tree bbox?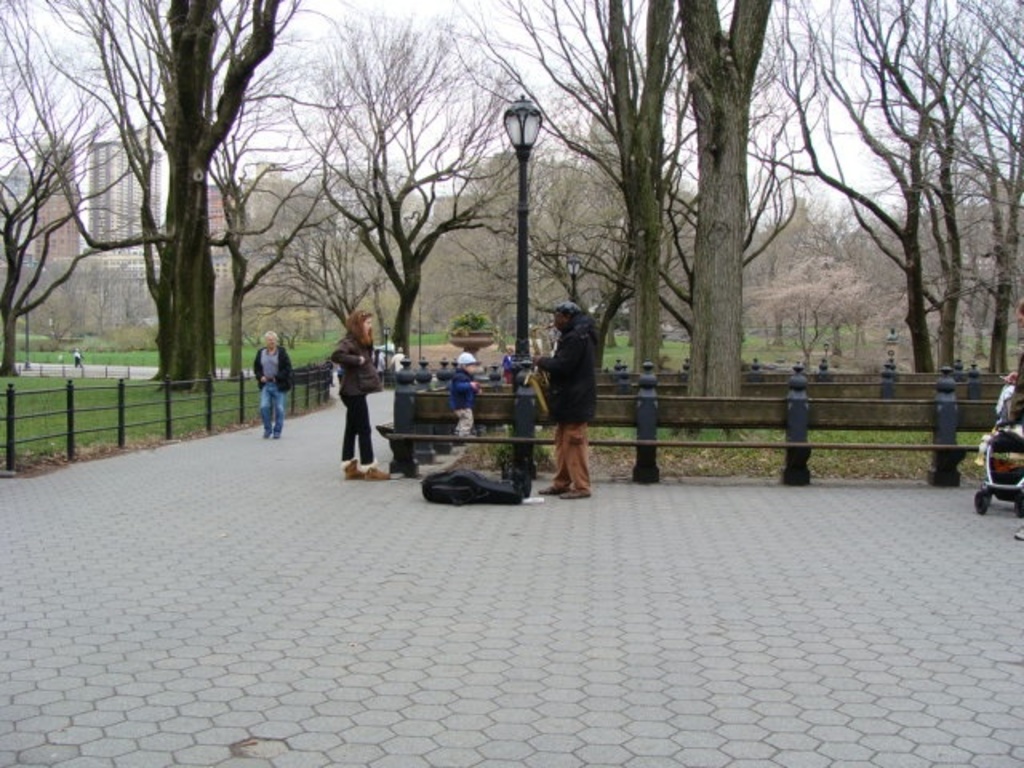
[0,0,301,394]
